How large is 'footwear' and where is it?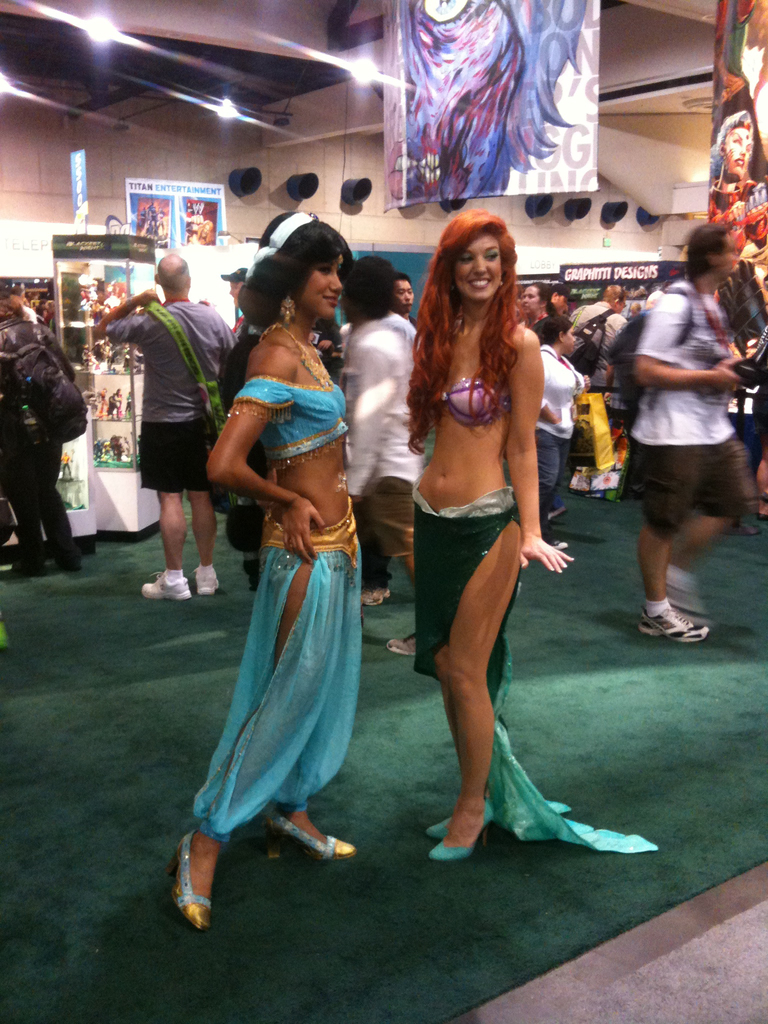
Bounding box: <box>142,574,195,602</box>.
